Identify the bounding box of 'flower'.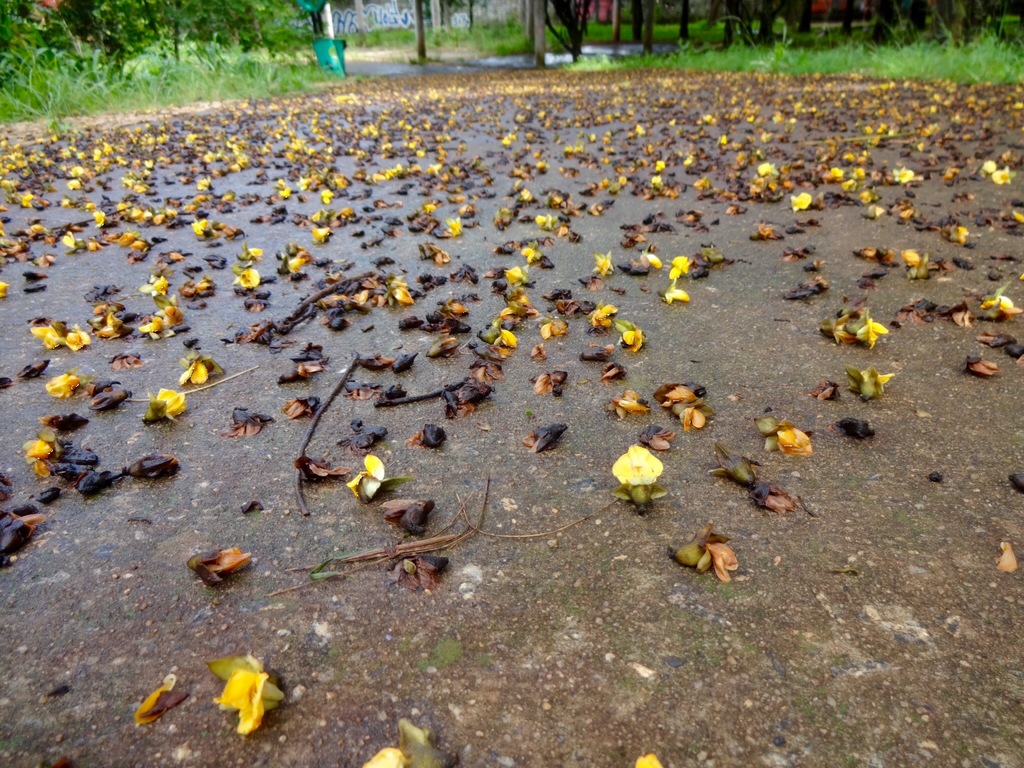
666/278/692/305.
